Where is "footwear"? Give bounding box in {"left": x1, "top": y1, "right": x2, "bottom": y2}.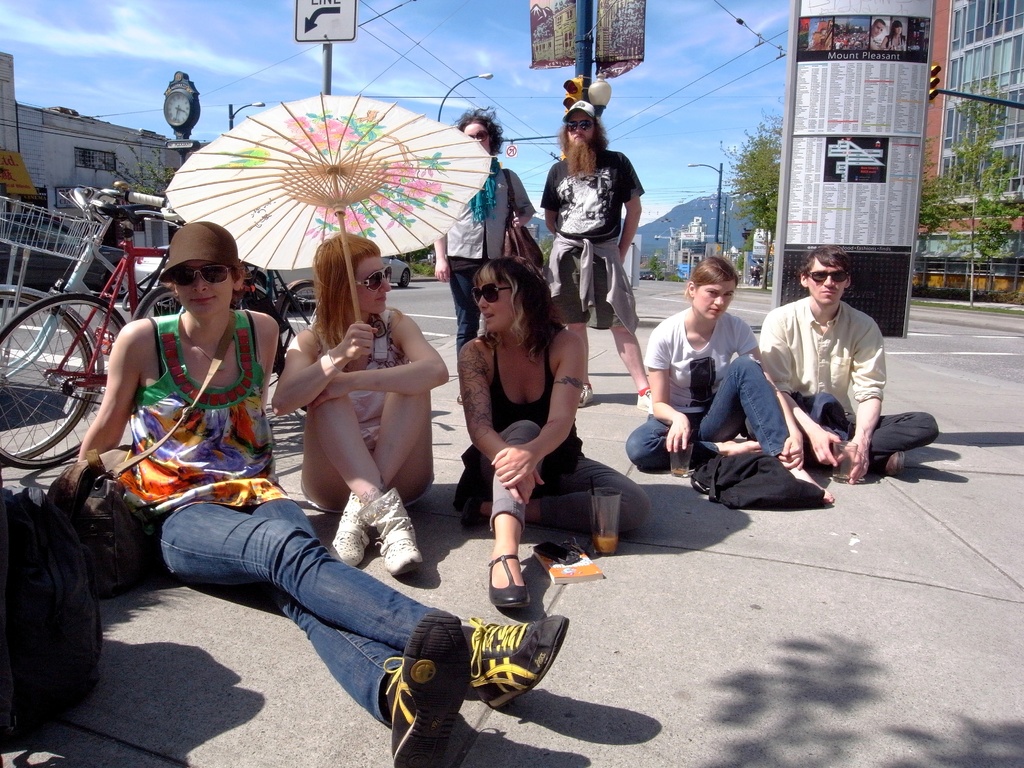
{"left": 476, "top": 553, "right": 550, "bottom": 642}.
